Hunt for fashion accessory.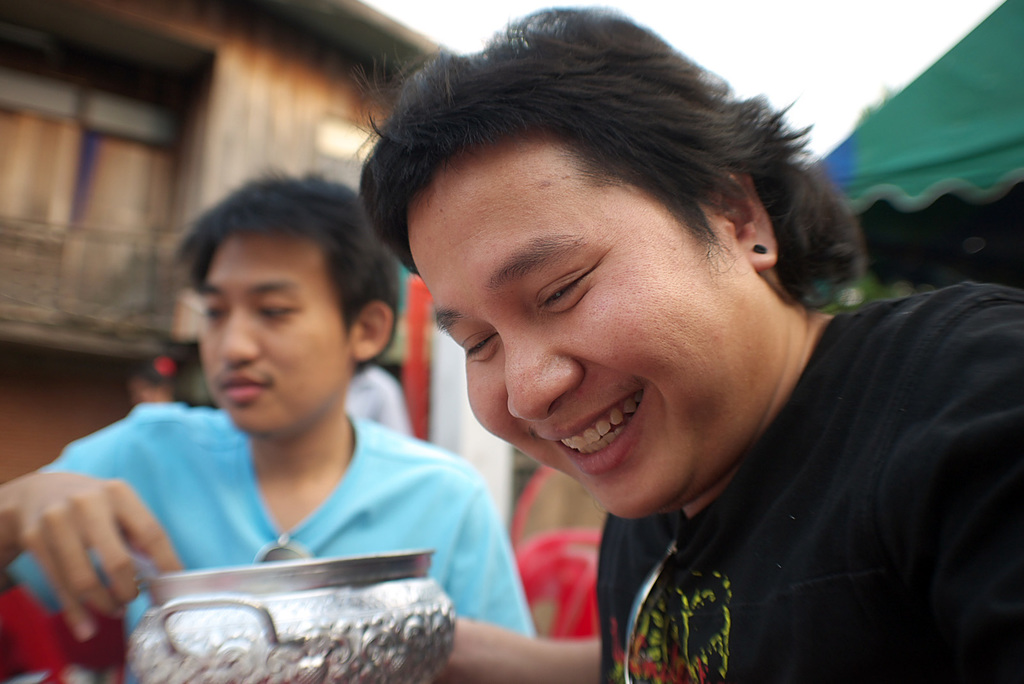
Hunted down at (left=751, top=243, right=767, bottom=256).
